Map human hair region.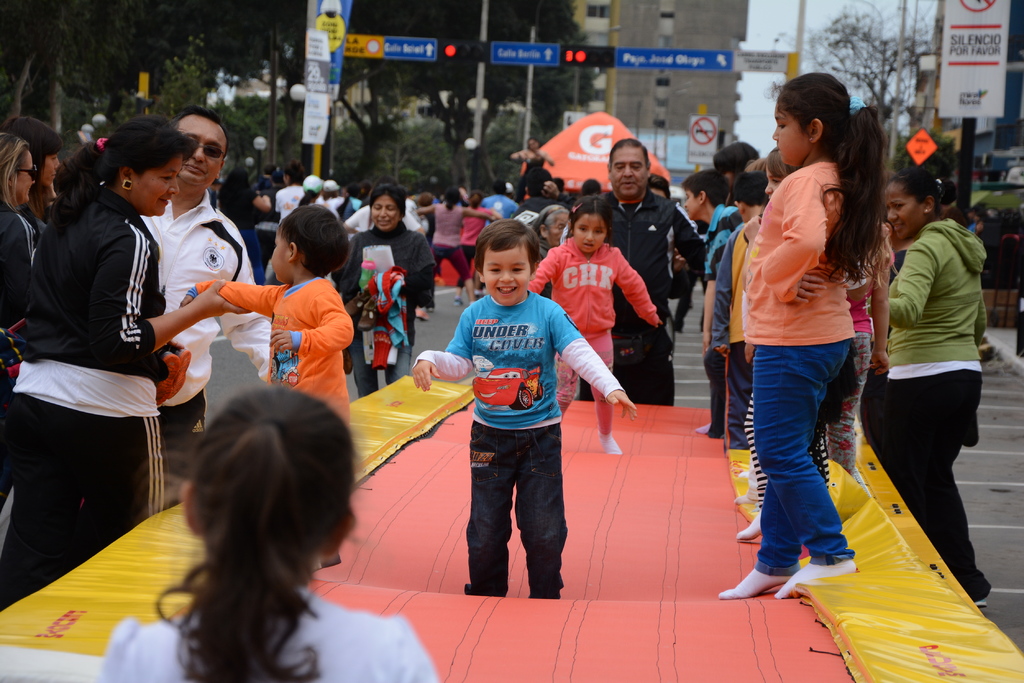
Mapped to Rect(296, 189, 319, 208).
